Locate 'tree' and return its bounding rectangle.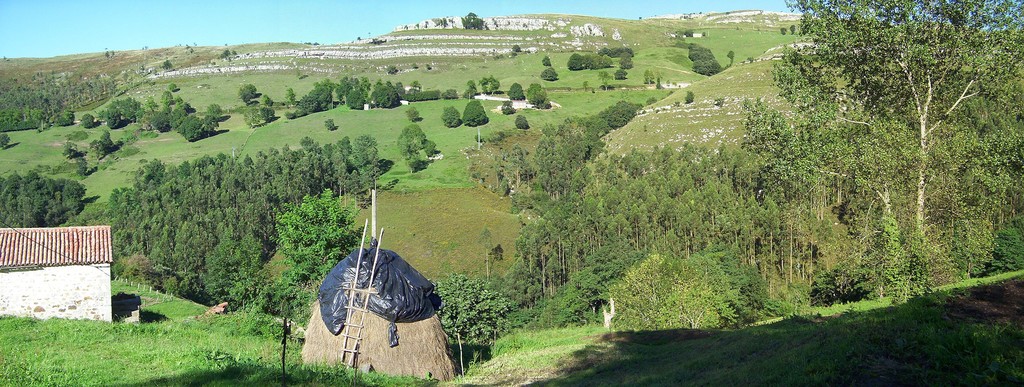
locate(747, 56, 755, 65).
